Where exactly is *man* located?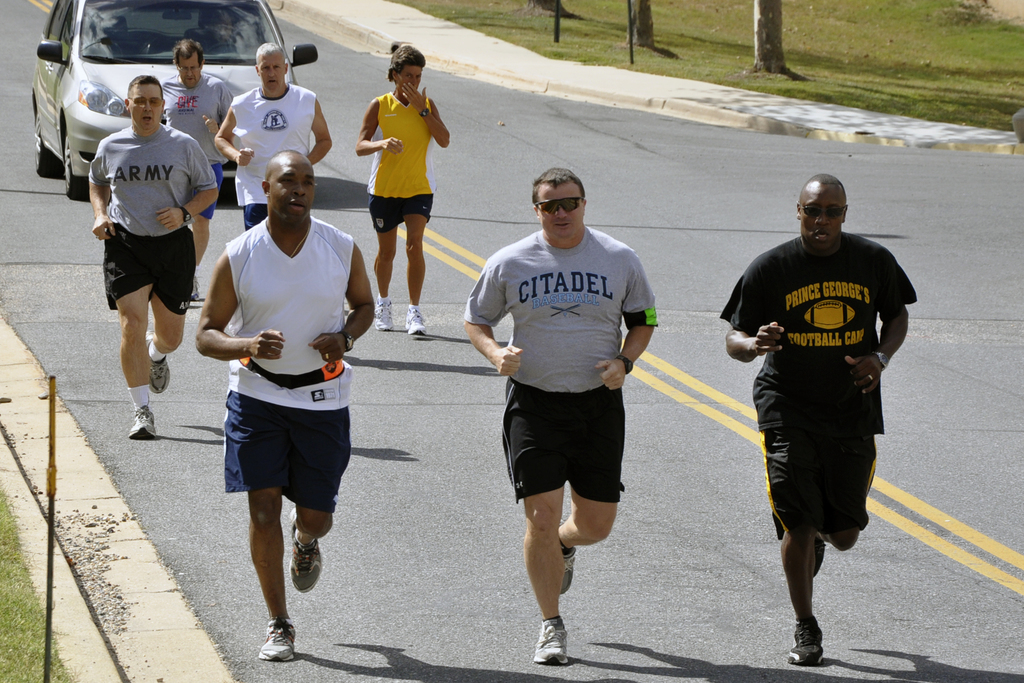
Its bounding box is Rect(356, 42, 450, 335).
